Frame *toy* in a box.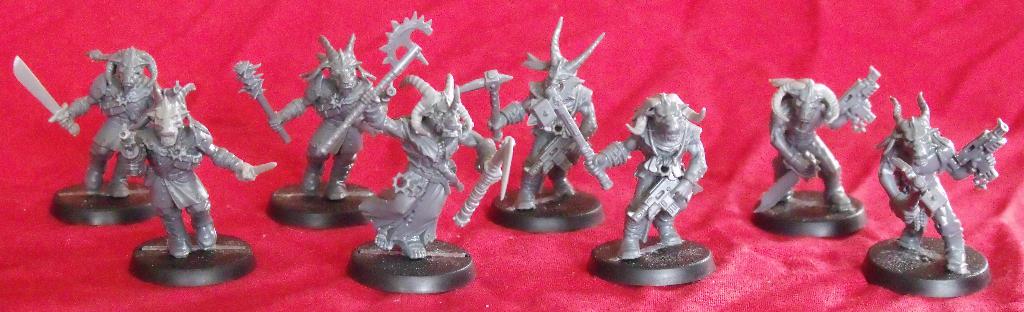
box=[218, 38, 392, 217].
